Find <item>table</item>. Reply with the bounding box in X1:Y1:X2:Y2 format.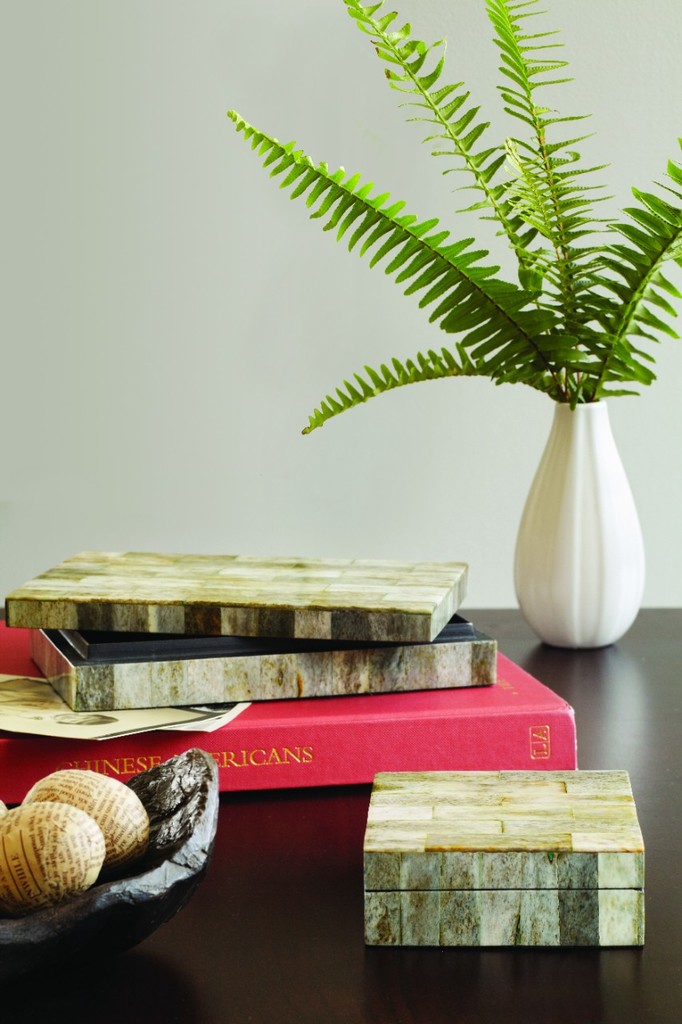
0:606:681:1023.
